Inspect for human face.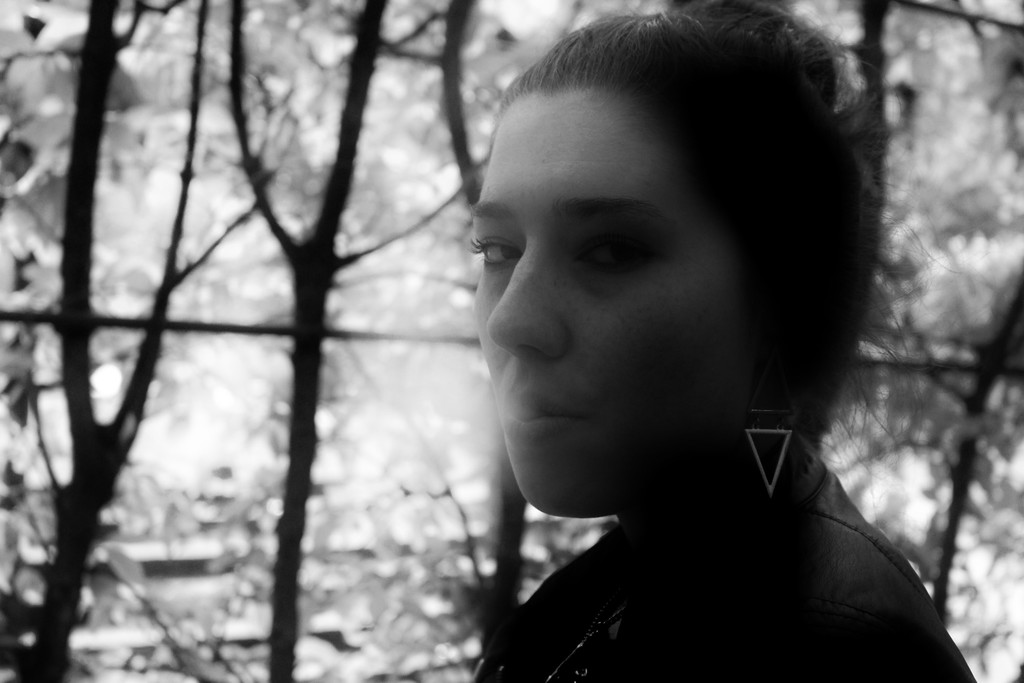
Inspection: bbox=[469, 84, 758, 509].
